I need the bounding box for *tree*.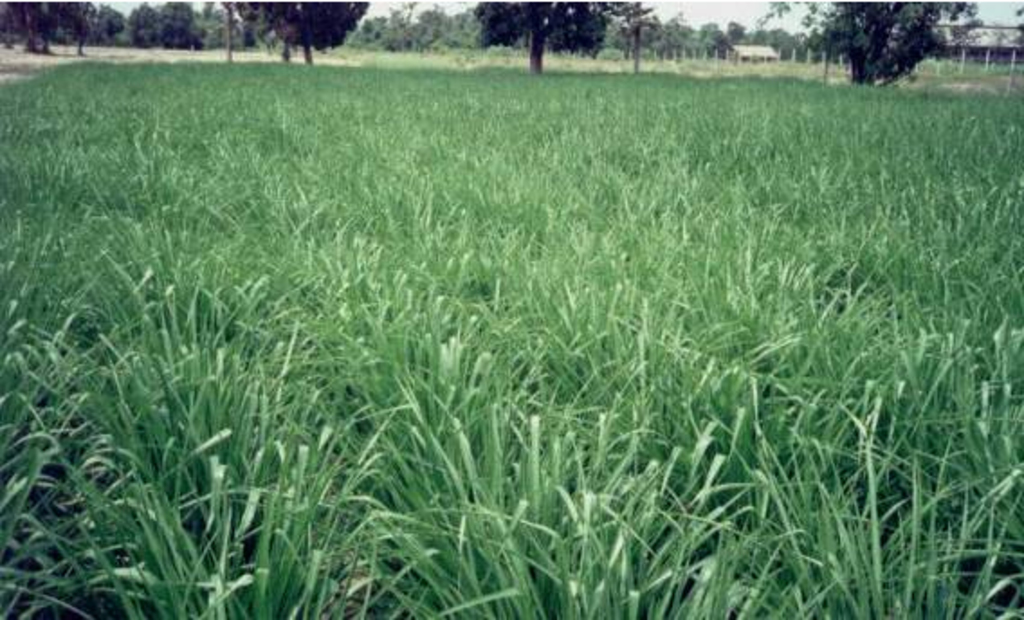
Here it is: bbox=(474, 0, 608, 78).
